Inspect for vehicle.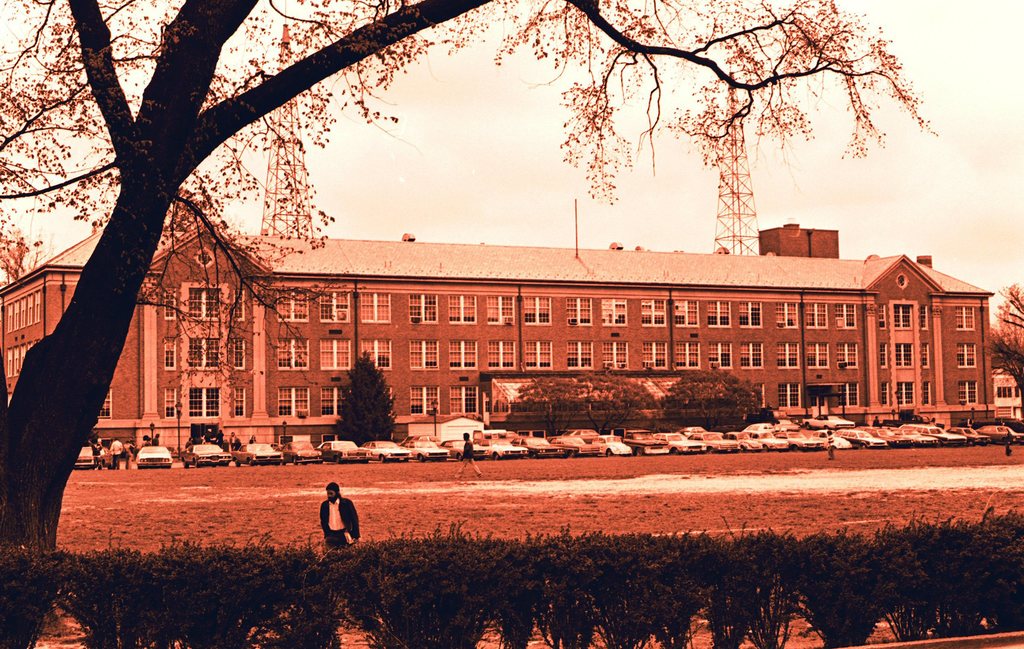
Inspection: crop(515, 433, 567, 453).
